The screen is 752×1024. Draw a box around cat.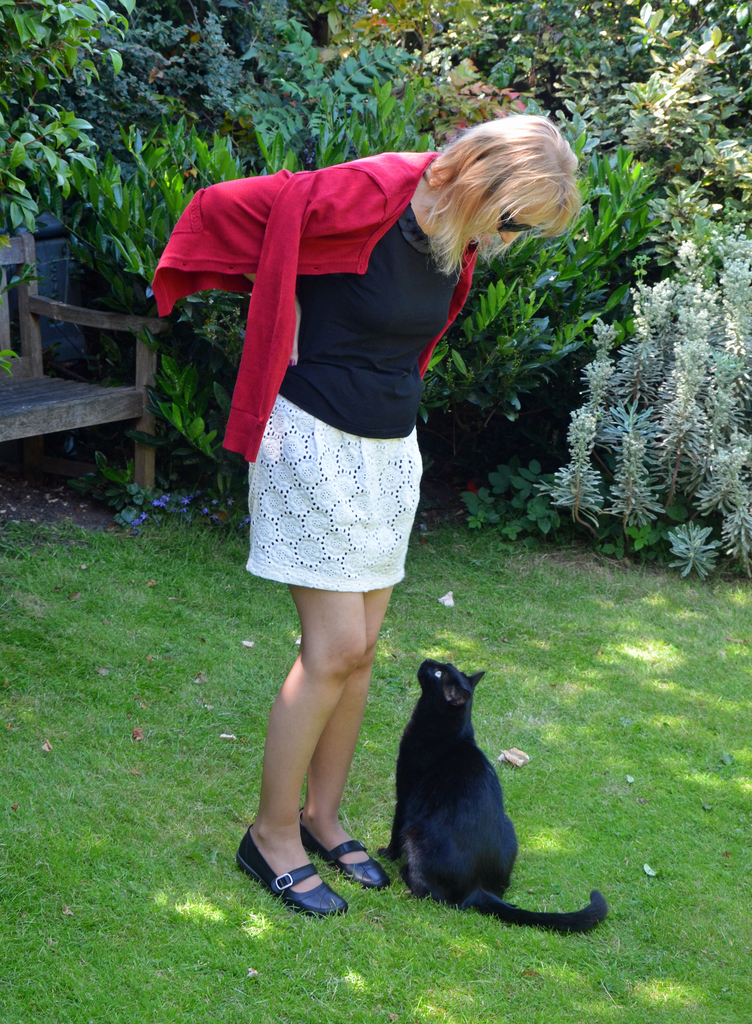
<region>377, 659, 612, 934</region>.
